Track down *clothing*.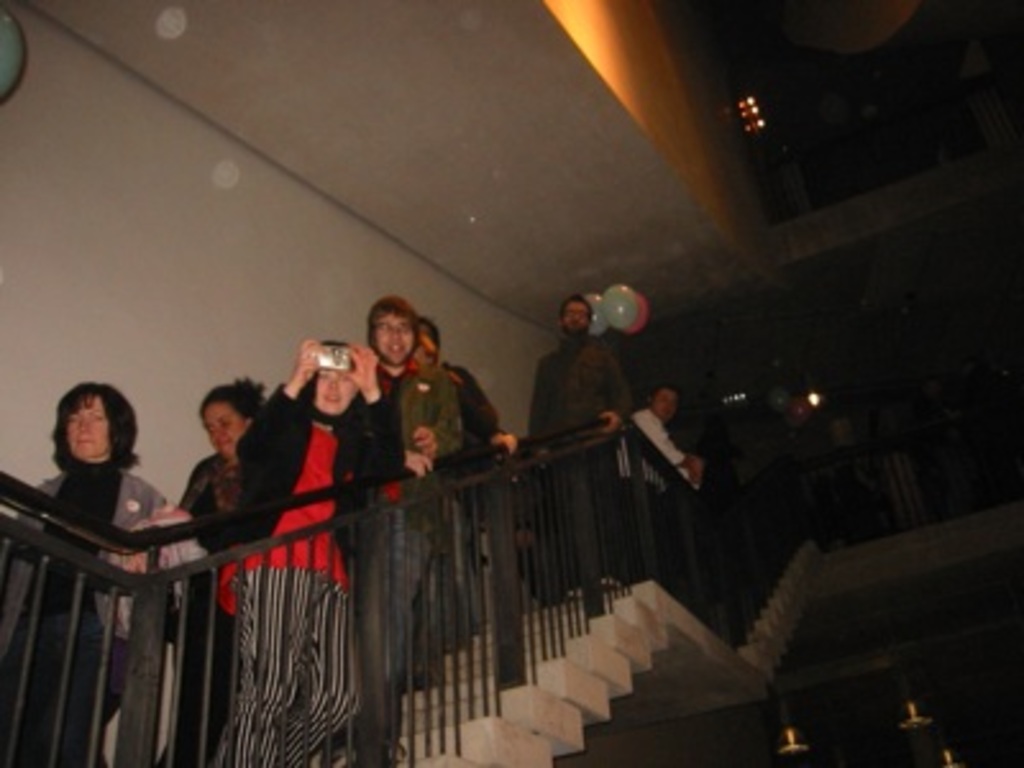
Tracked to (0,468,166,765).
